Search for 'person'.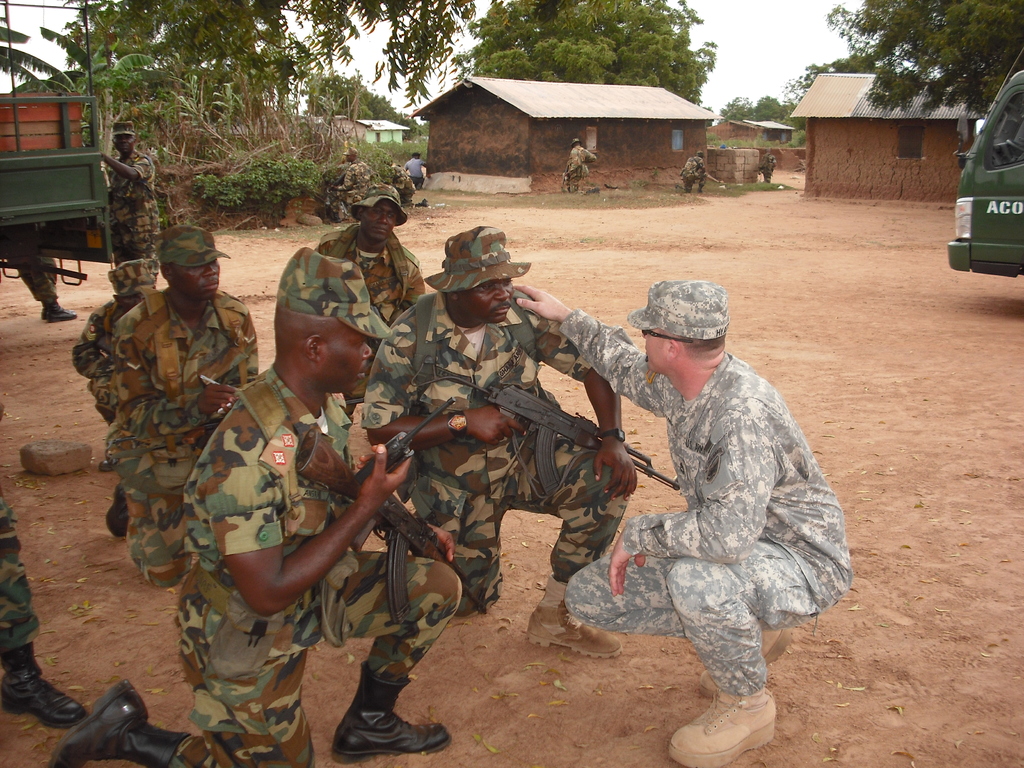
Found at l=671, t=141, r=705, b=199.
